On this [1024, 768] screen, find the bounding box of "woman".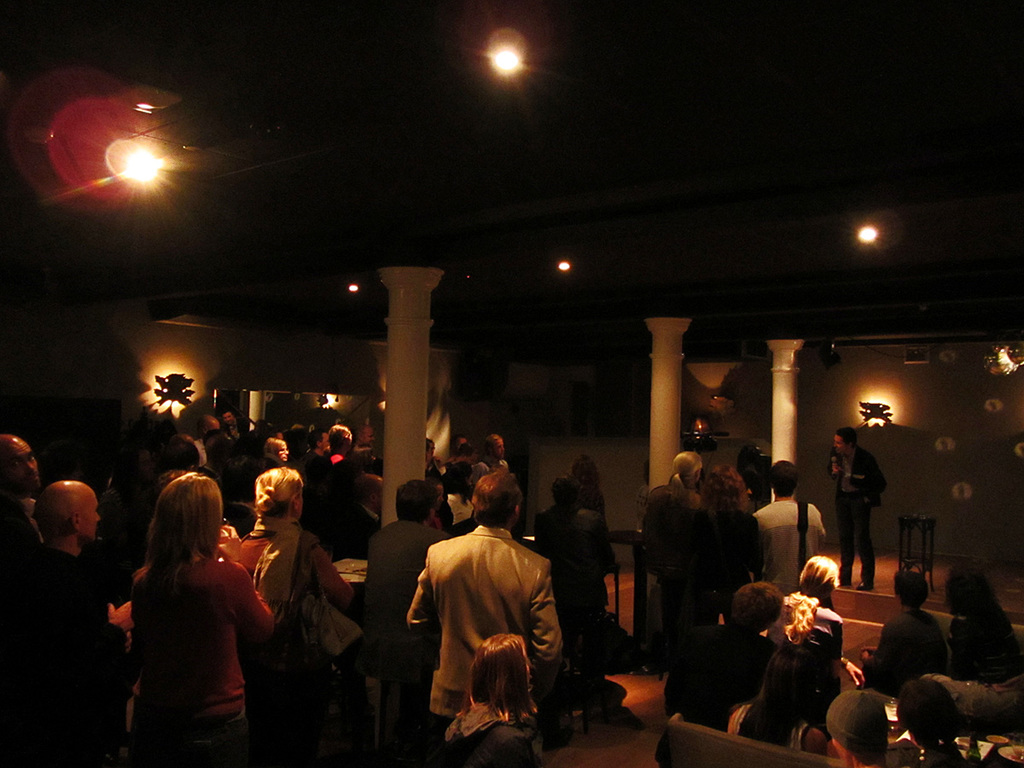
Bounding box: select_region(669, 464, 773, 629).
